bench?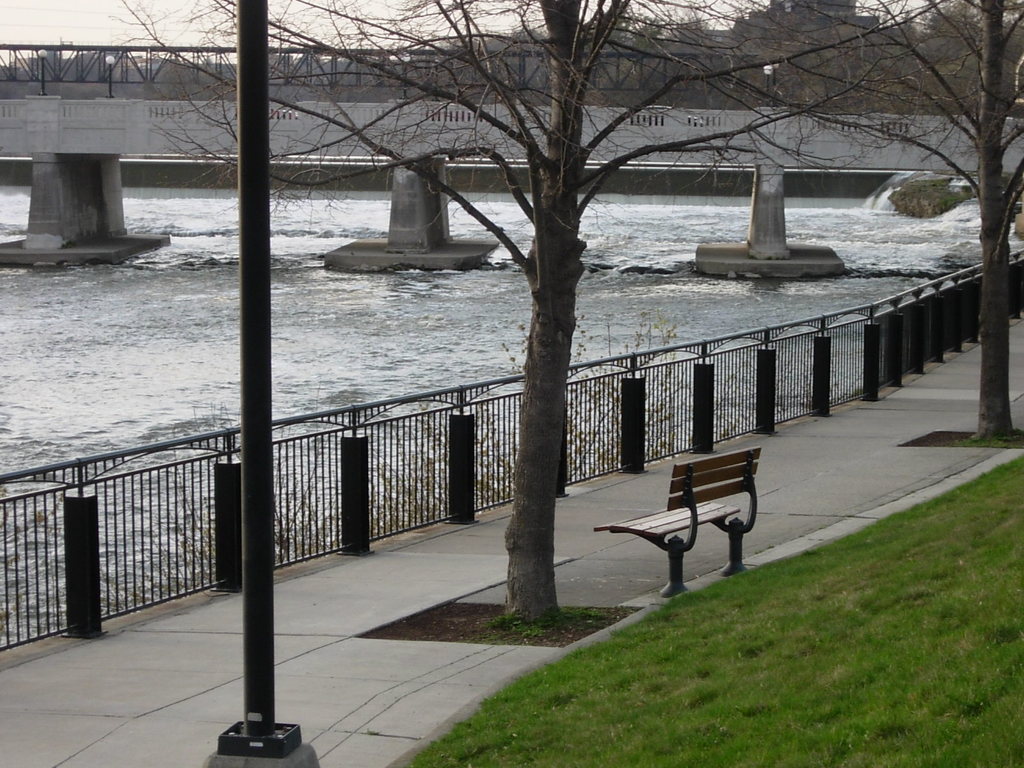
<region>596, 445, 772, 601</region>
